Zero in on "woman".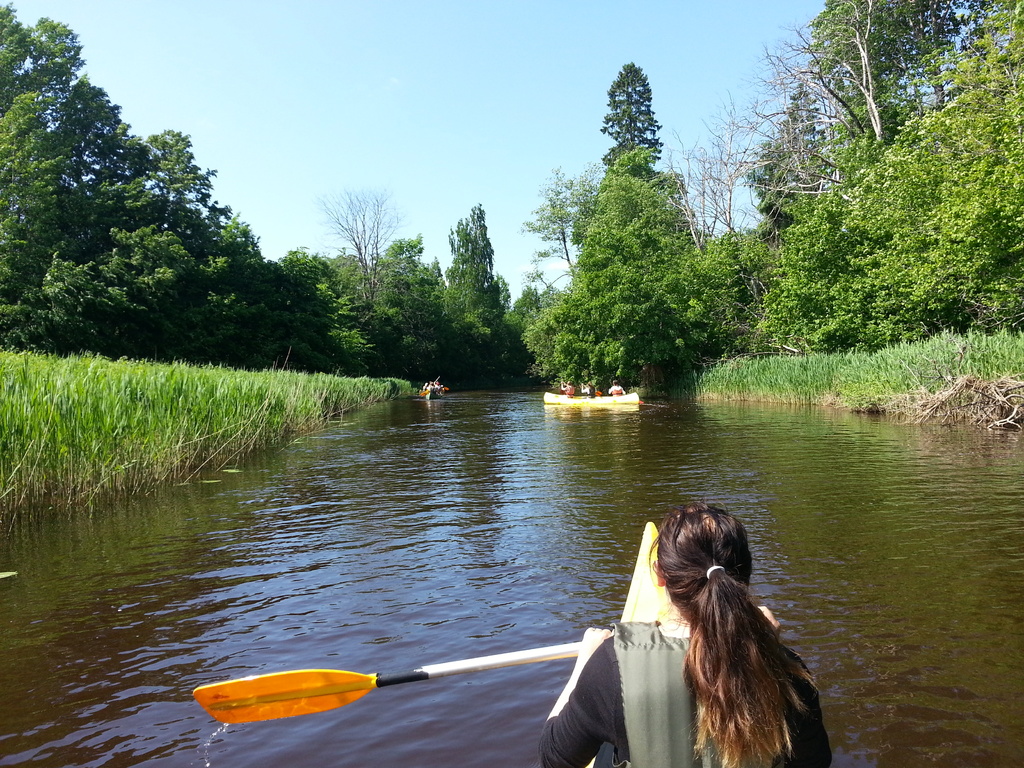
Zeroed in: Rect(614, 495, 846, 767).
